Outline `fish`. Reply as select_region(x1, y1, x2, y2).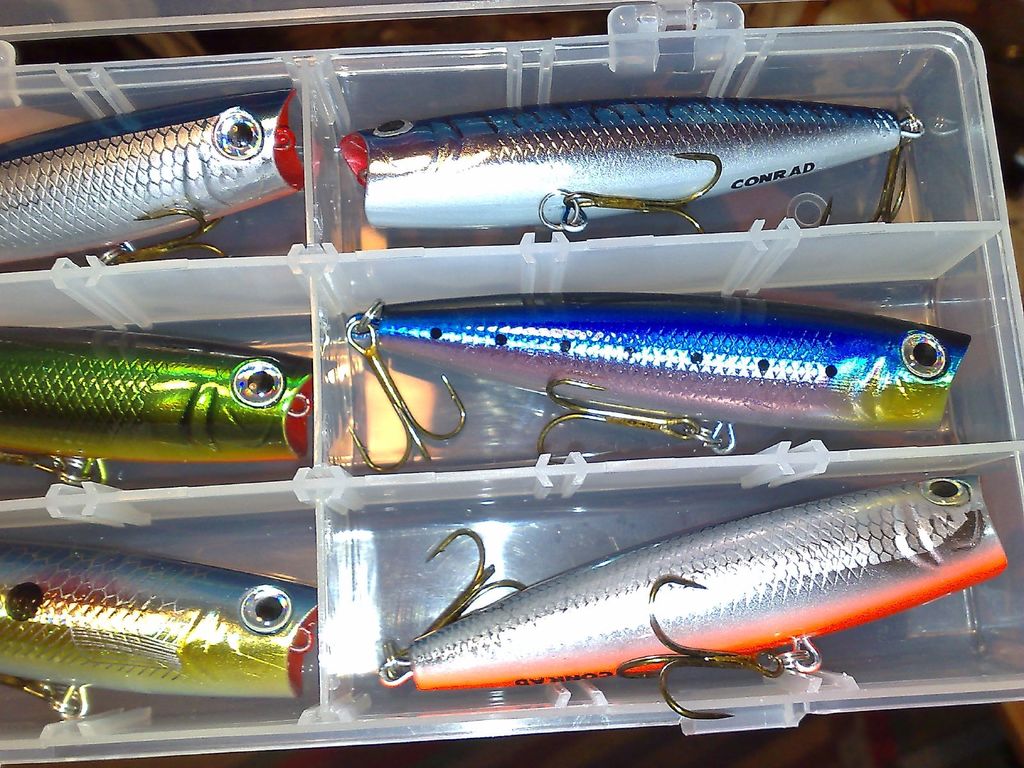
select_region(405, 477, 1003, 689).
